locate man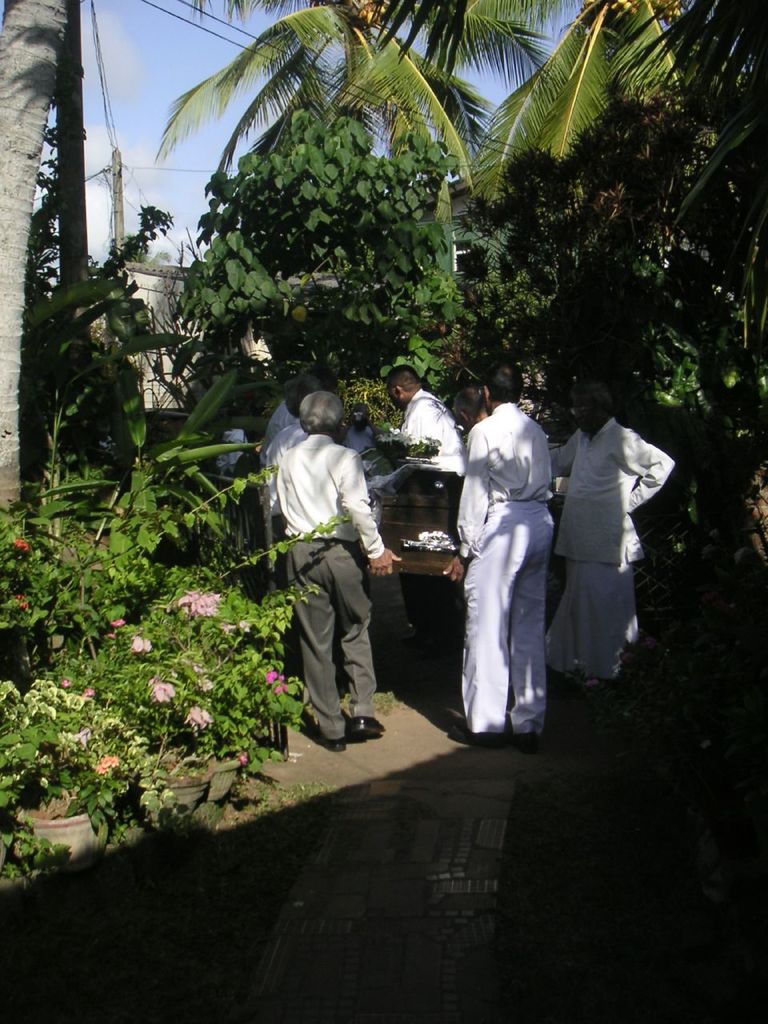
276 363 411 762
